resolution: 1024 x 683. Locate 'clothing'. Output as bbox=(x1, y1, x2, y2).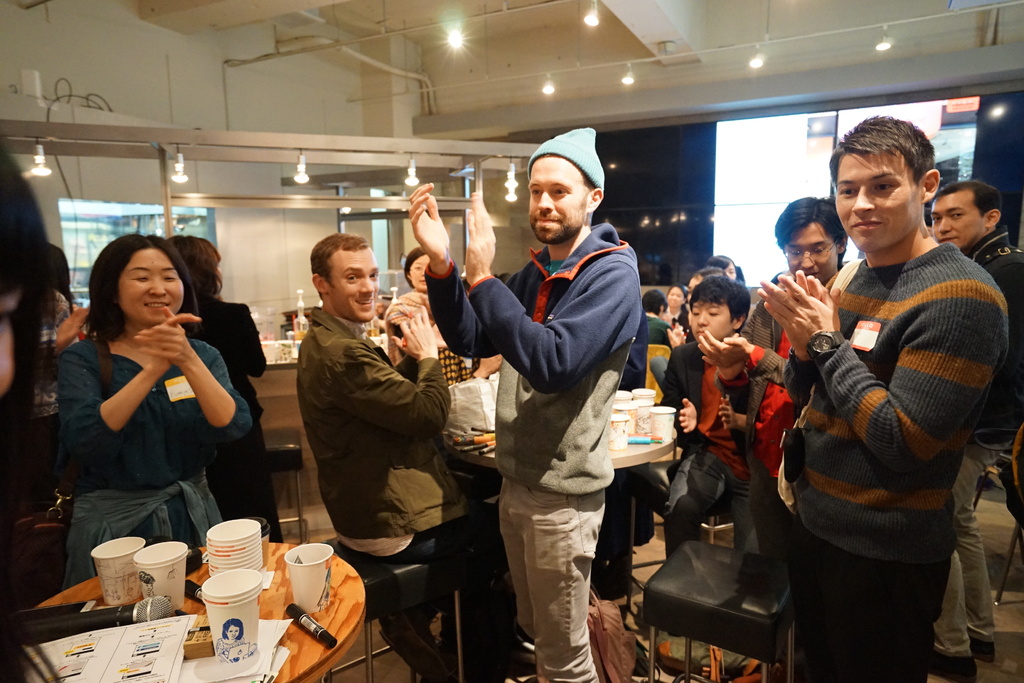
bbox=(63, 336, 264, 580).
